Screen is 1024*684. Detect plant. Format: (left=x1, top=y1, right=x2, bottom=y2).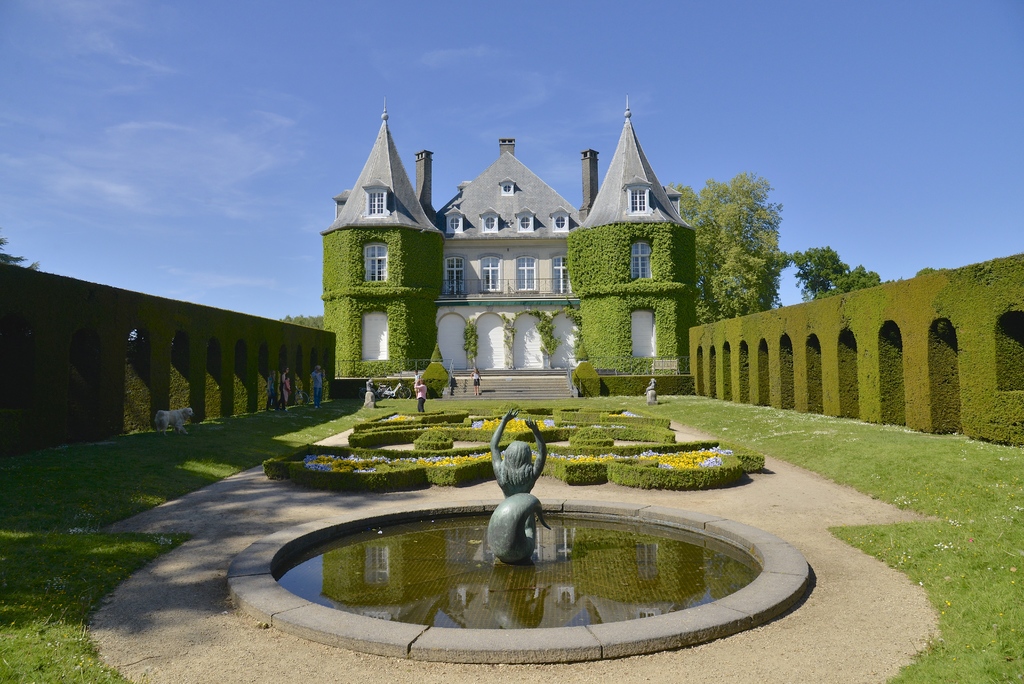
(left=487, top=305, right=557, bottom=357).
